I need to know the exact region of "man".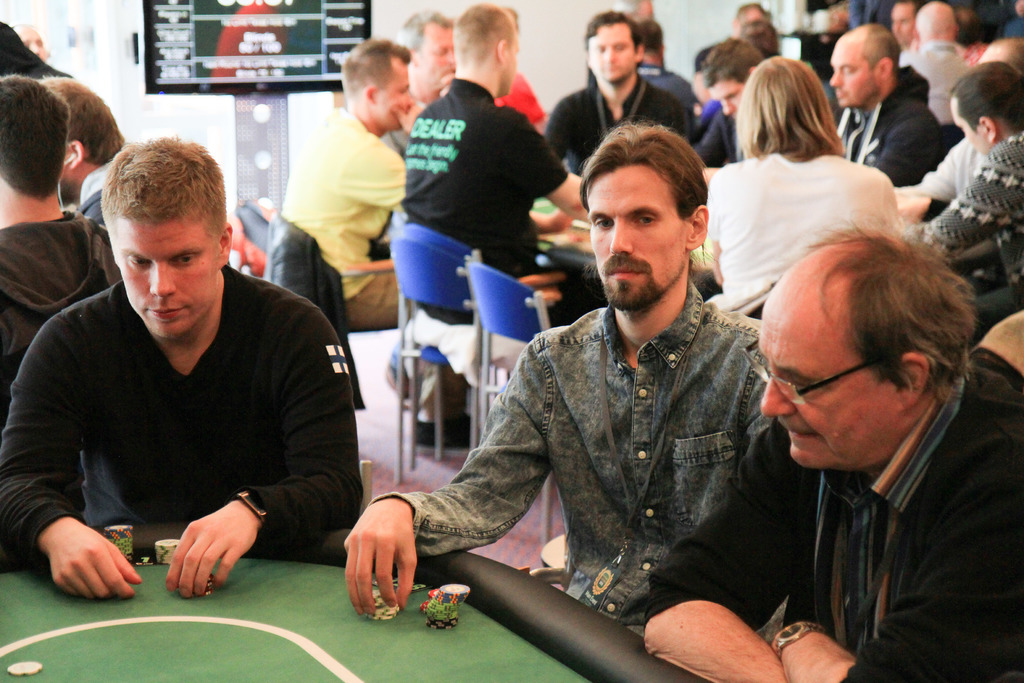
Region: l=0, t=140, r=363, b=598.
